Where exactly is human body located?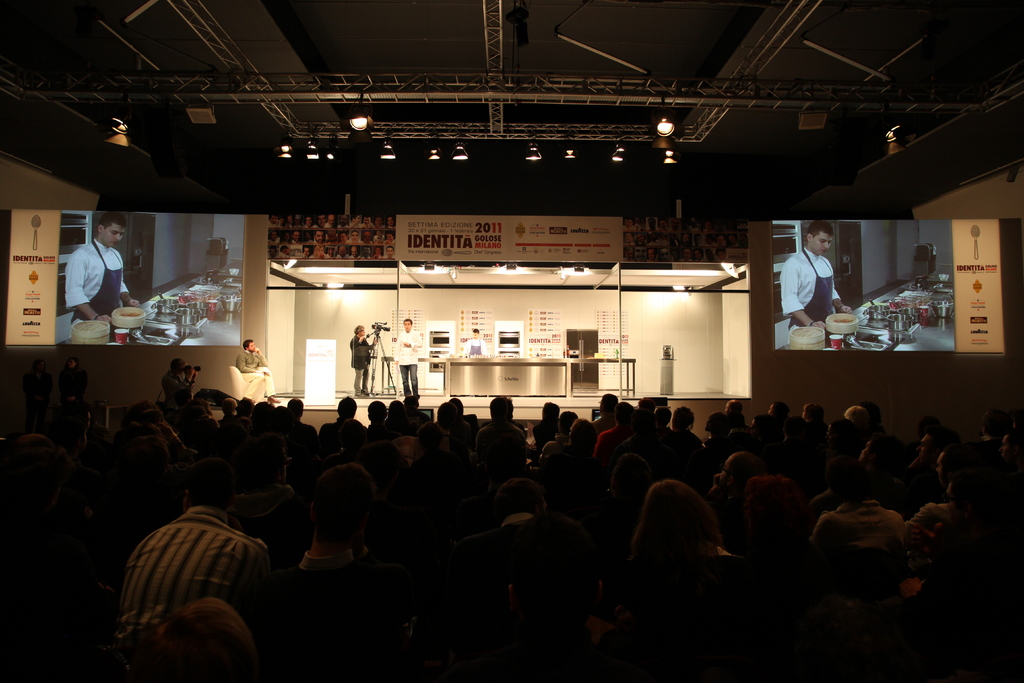
Its bounding box is [25,368,57,410].
